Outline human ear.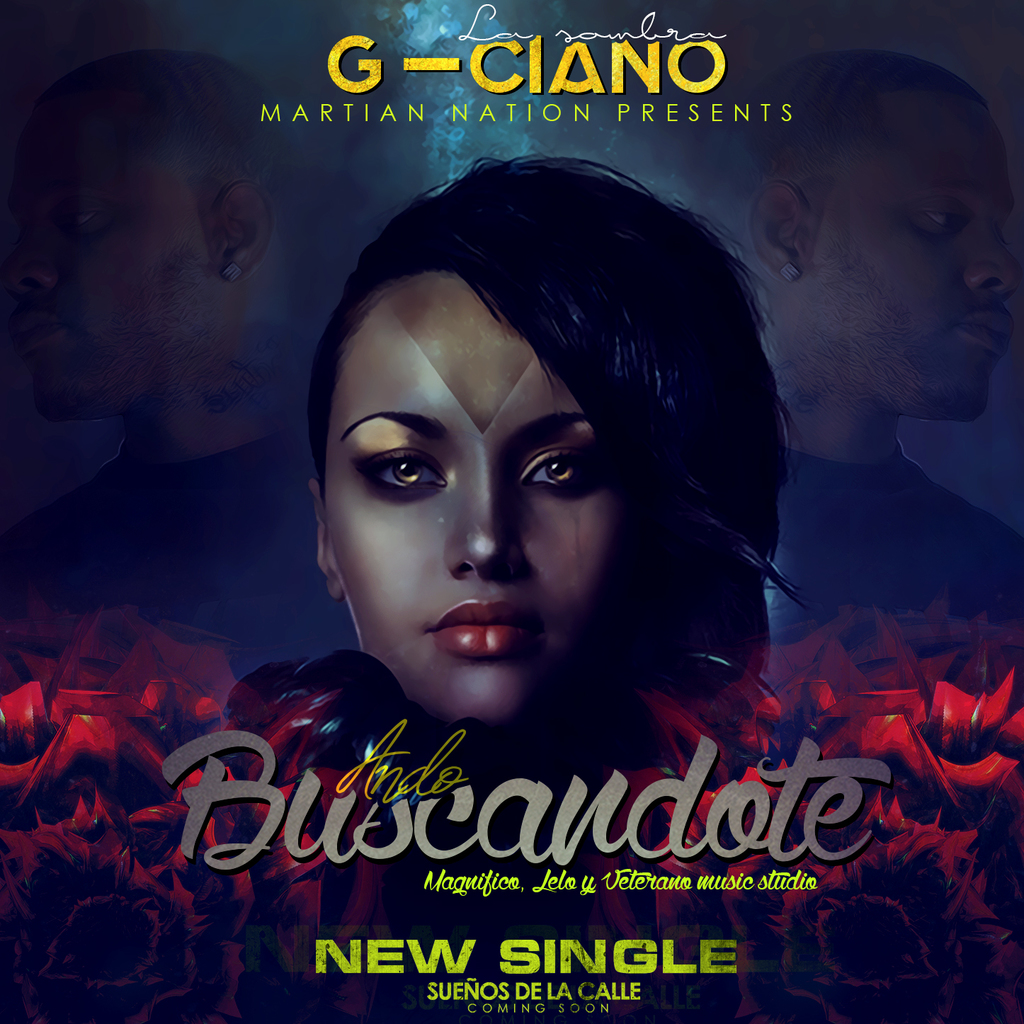
Outline: [x1=221, y1=181, x2=270, y2=275].
